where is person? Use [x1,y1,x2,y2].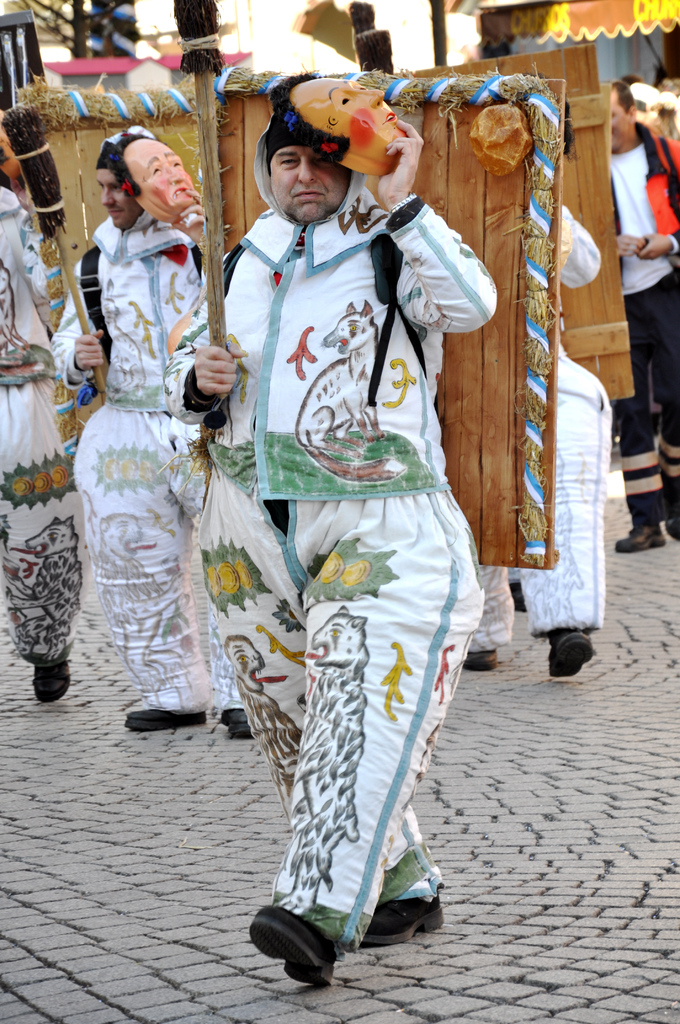
[463,202,617,676].
